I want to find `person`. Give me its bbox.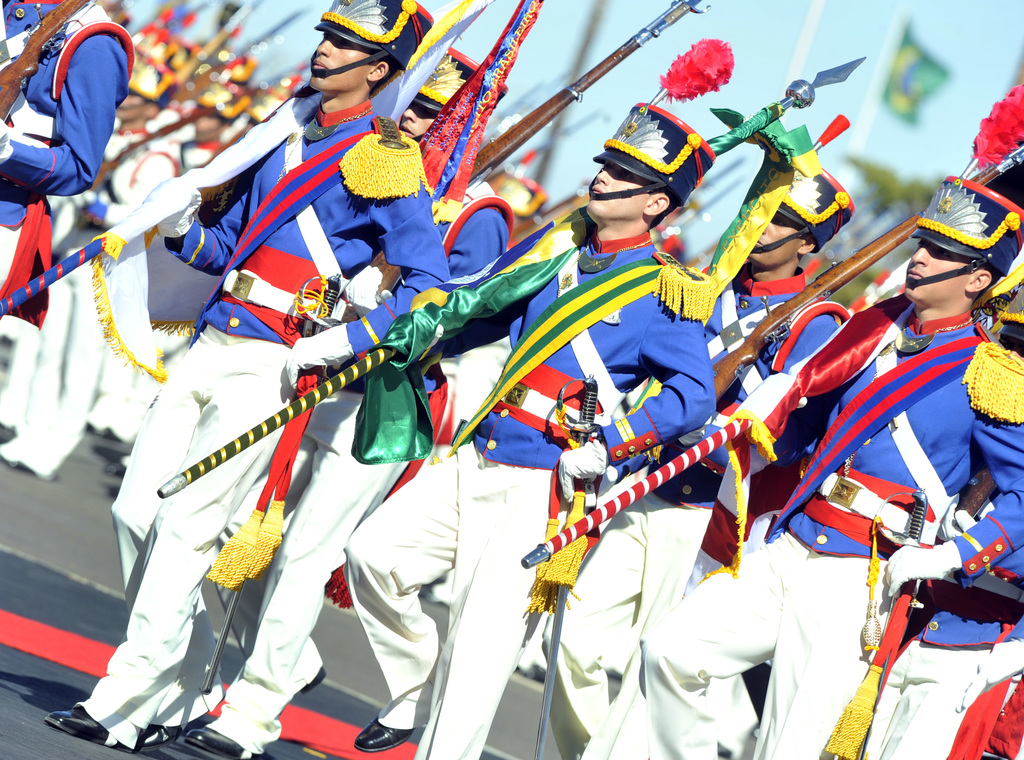
crop(0, 0, 136, 342).
